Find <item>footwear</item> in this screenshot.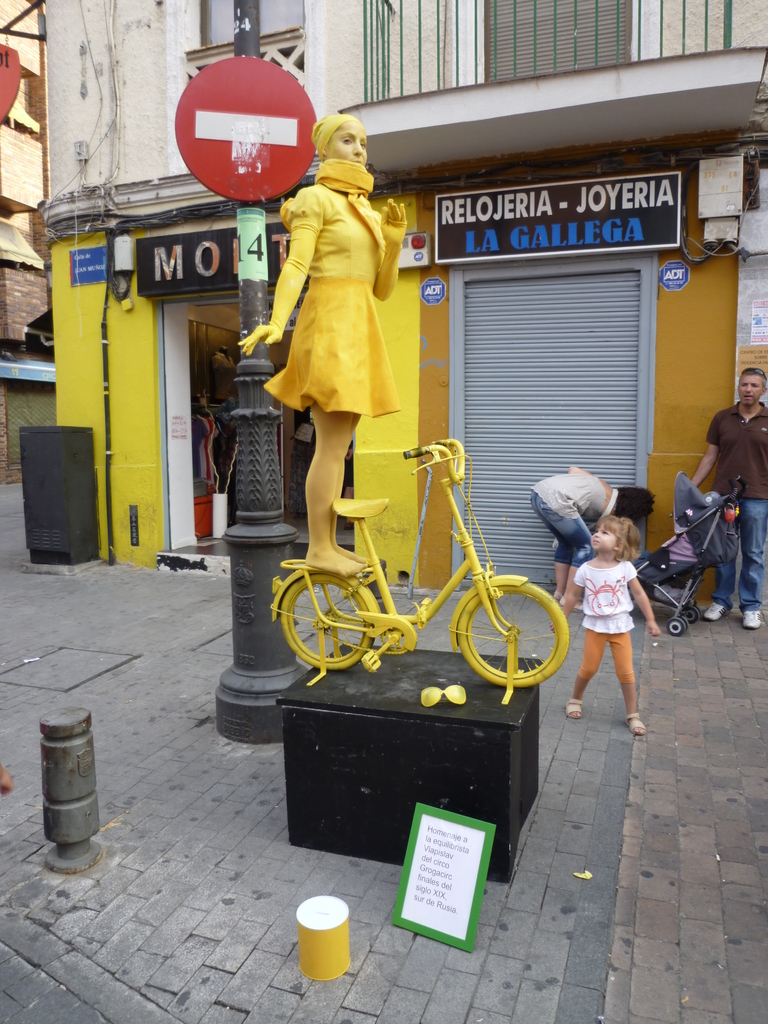
The bounding box for <item>footwear</item> is 740,607,760,632.
